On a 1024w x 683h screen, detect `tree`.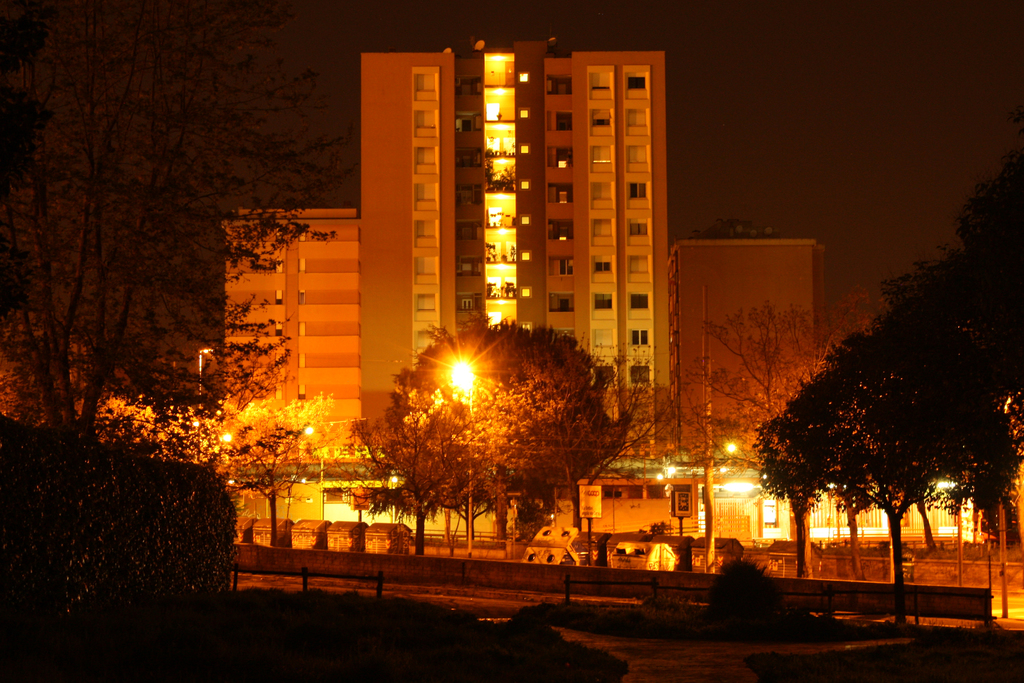
{"left": 209, "top": 390, "right": 339, "bottom": 549}.
